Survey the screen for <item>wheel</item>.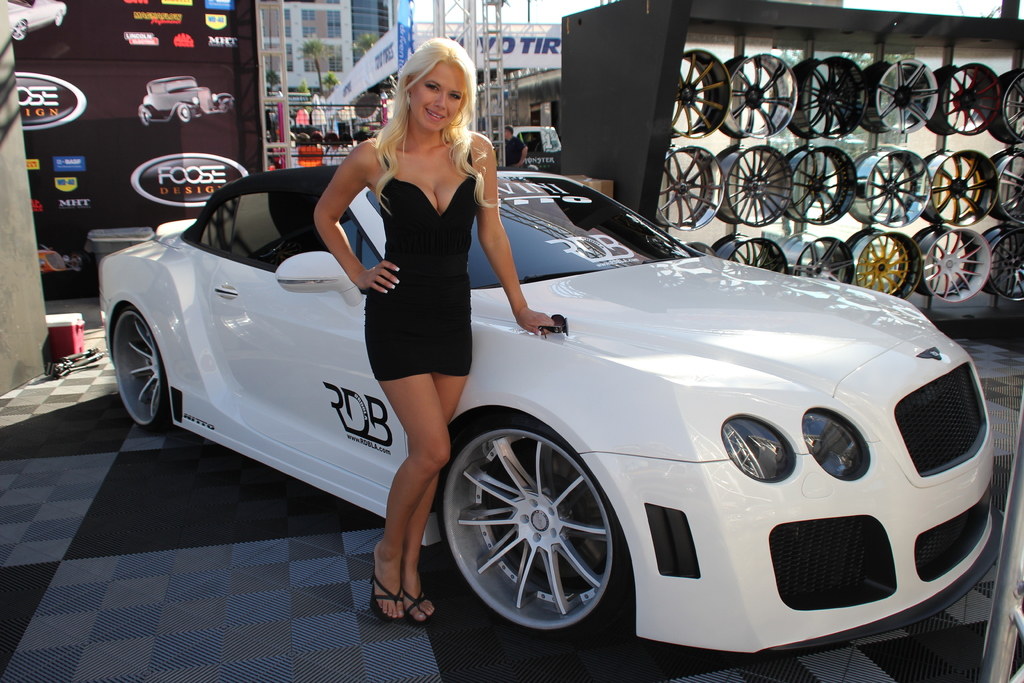
Survey found: (x1=710, y1=236, x2=788, y2=272).
